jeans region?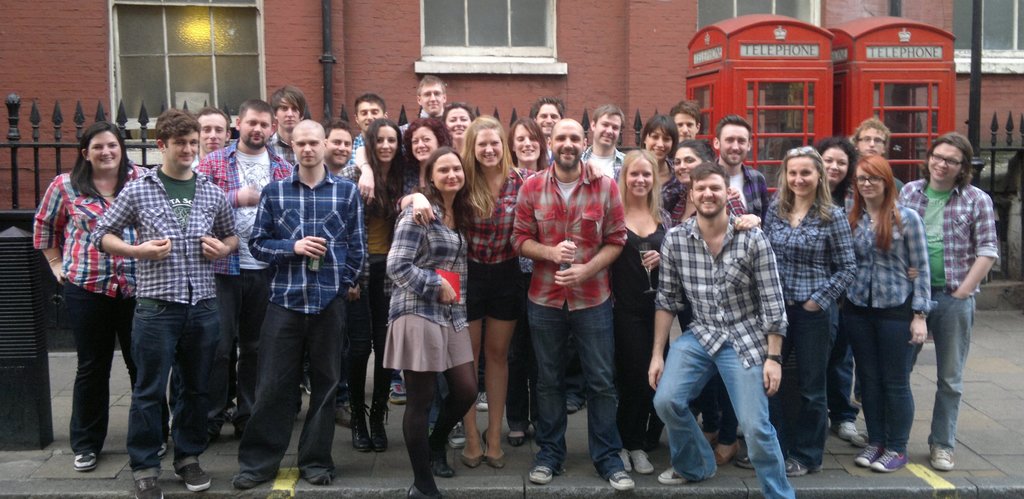
bbox=(237, 289, 342, 467)
